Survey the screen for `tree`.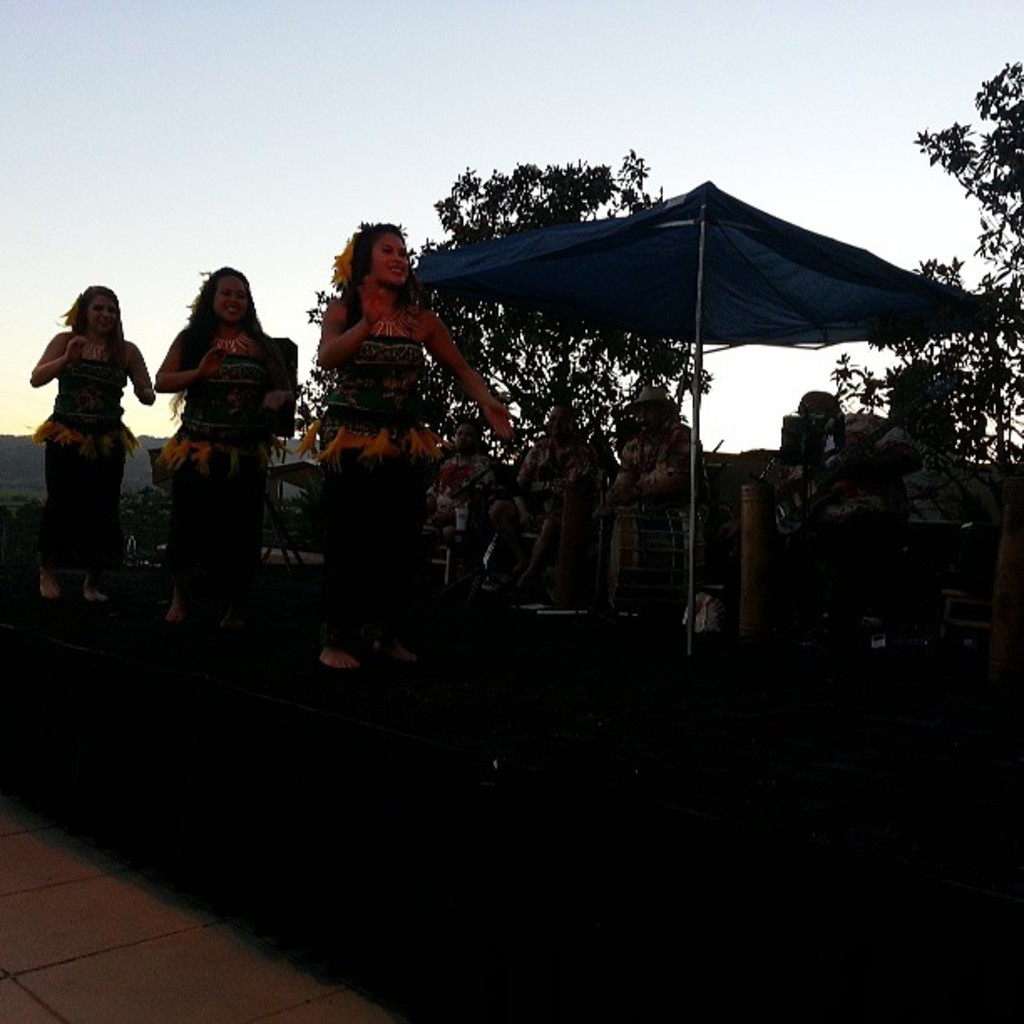
Survey found: {"left": 263, "top": 136, "right": 723, "bottom": 457}.
